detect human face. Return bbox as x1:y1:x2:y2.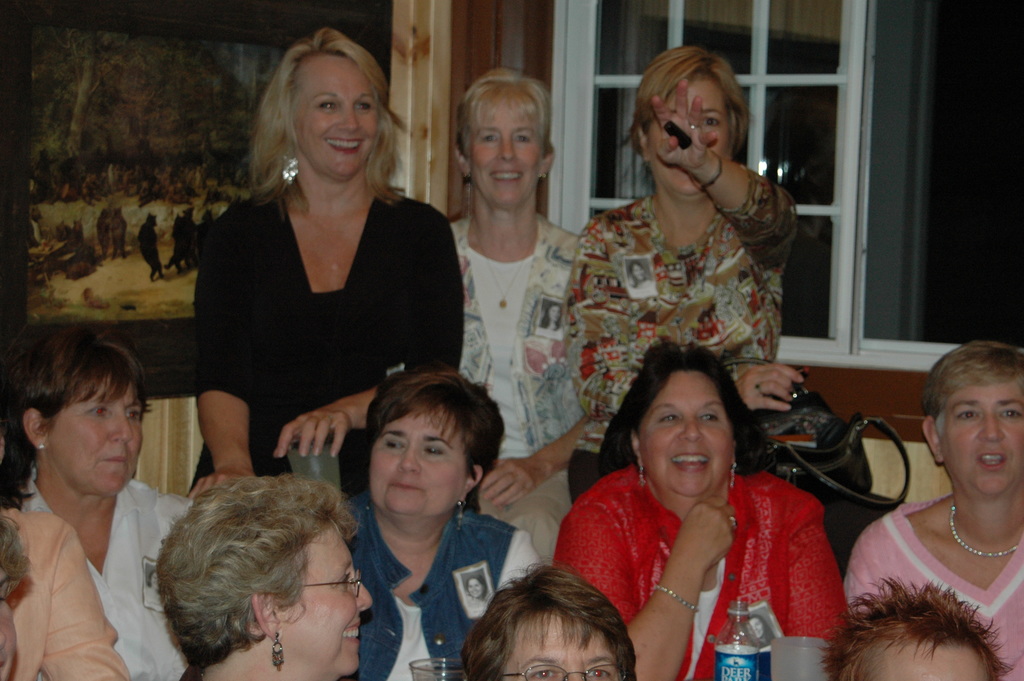
513:618:620:680.
